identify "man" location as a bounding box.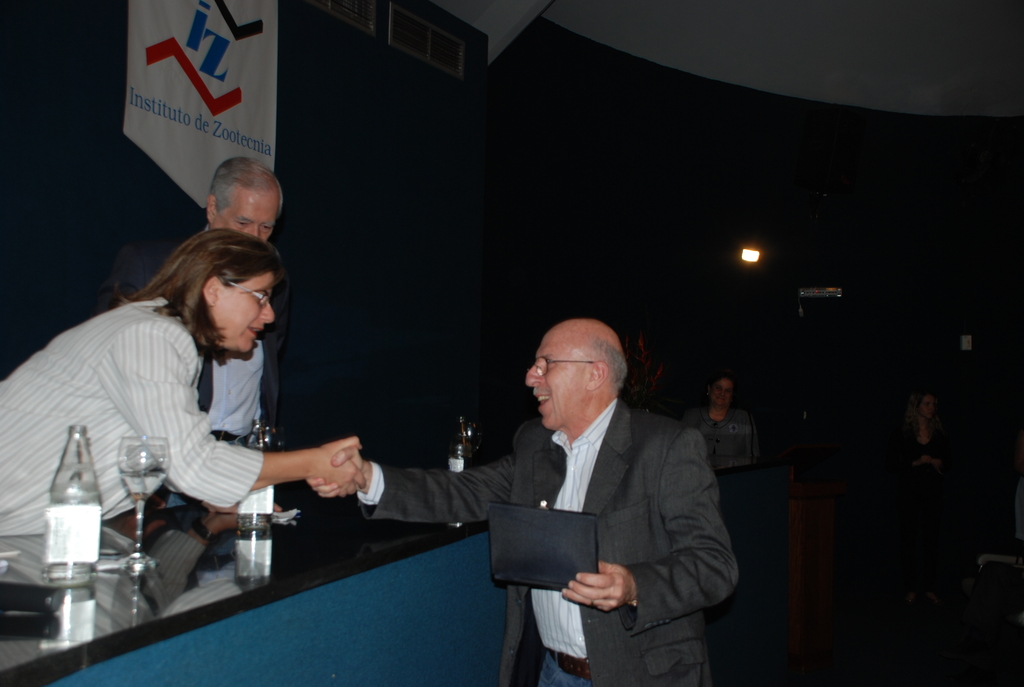
[left=323, top=314, right=774, bottom=648].
